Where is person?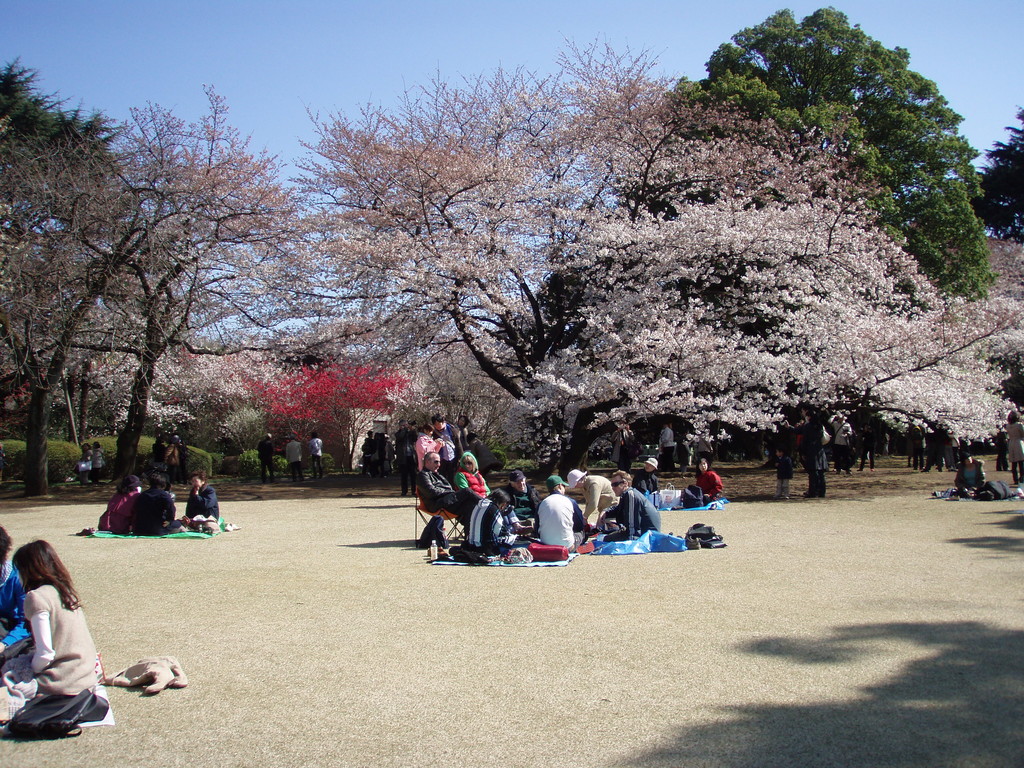
[797, 400, 826, 498].
